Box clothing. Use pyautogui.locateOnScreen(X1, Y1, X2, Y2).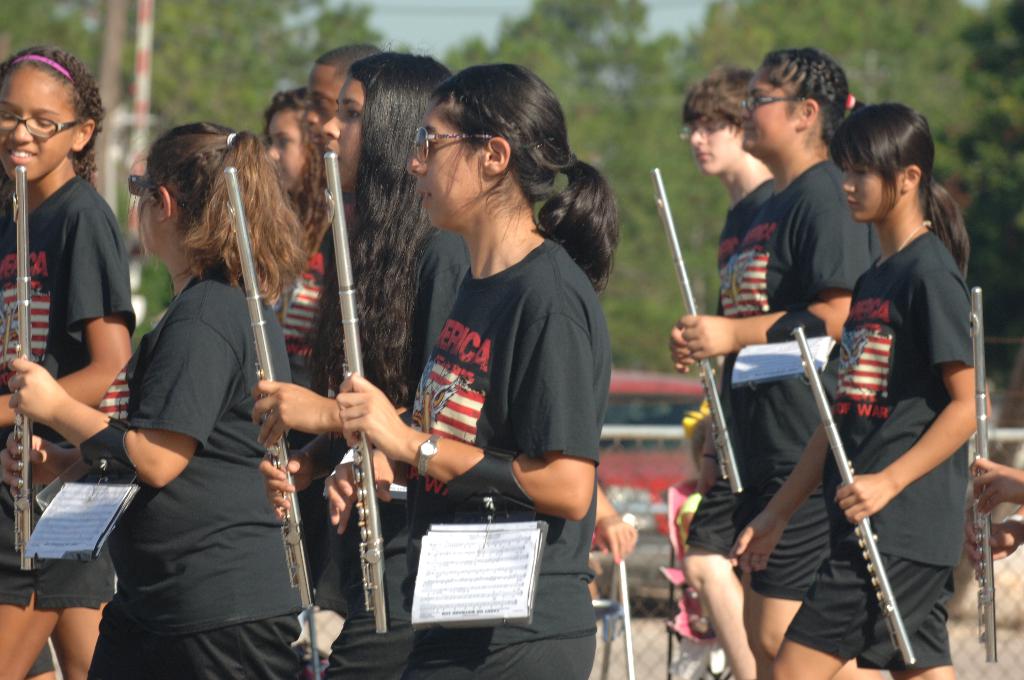
pyautogui.locateOnScreen(273, 224, 339, 451).
